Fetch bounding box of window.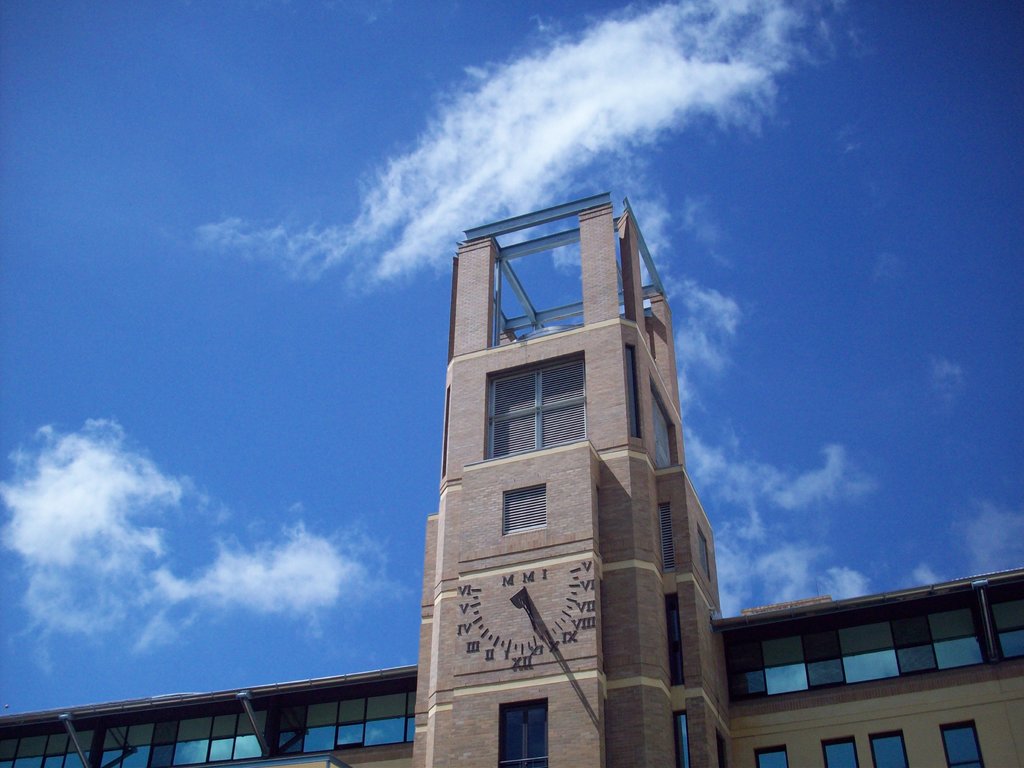
Bbox: (x1=662, y1=595, x2=684, y2=686).
